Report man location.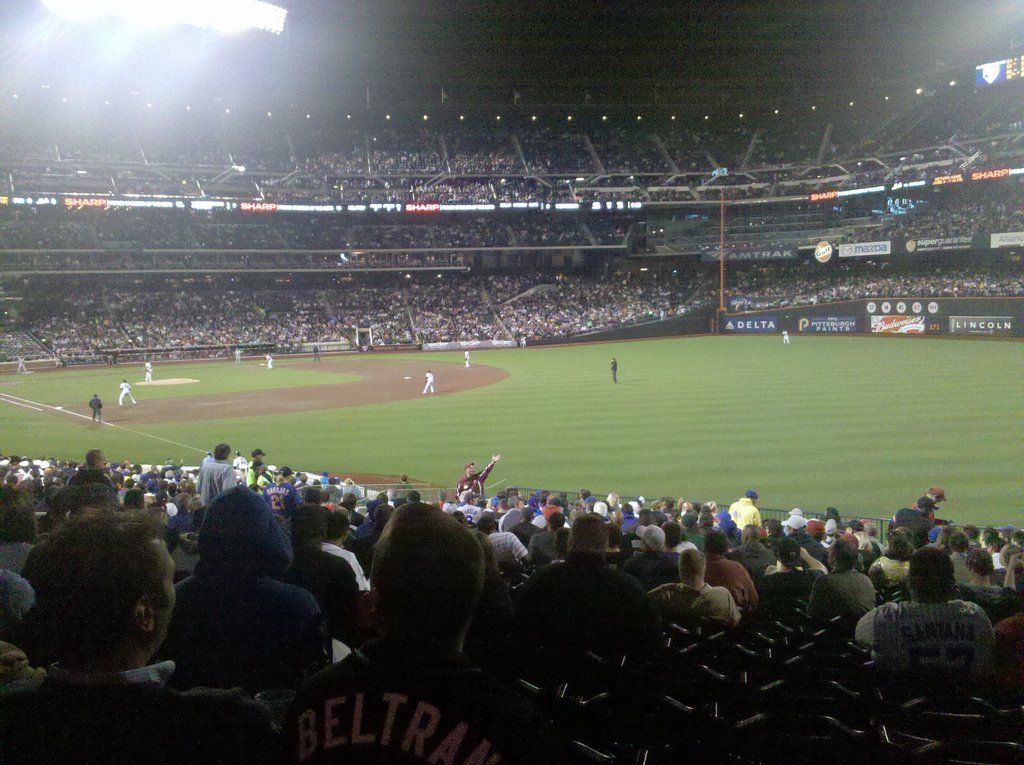
Report: (left=606, top=358, right=620, bottom=388).
